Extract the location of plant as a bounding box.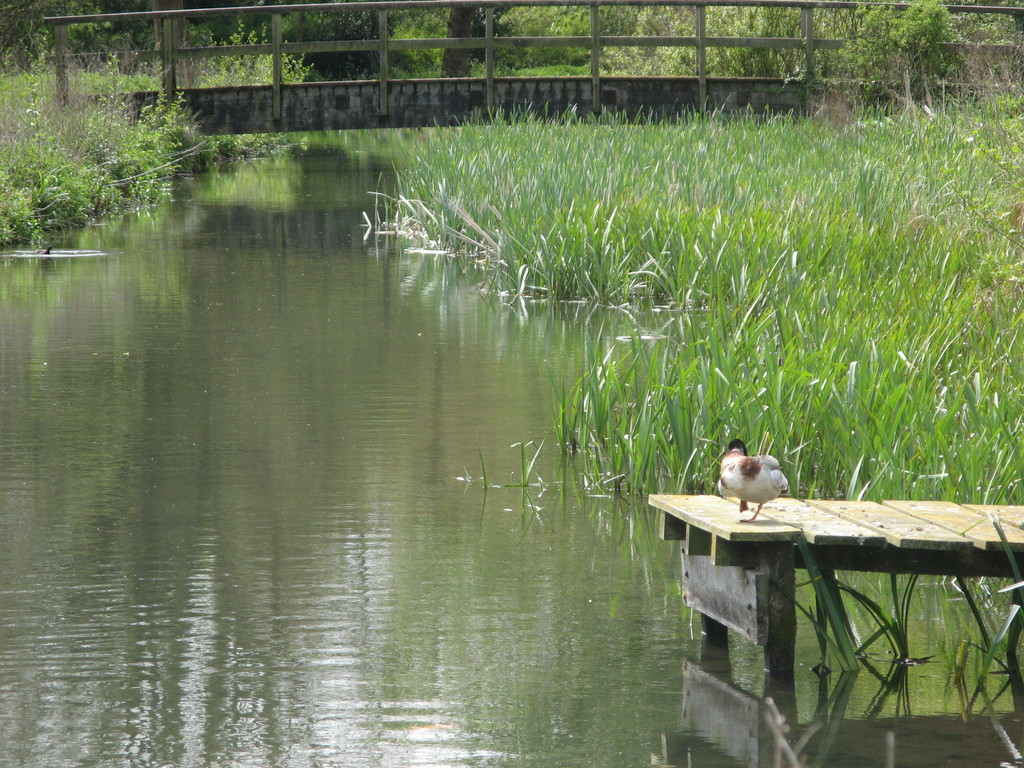
BBox(303, 0, 383, 78).
